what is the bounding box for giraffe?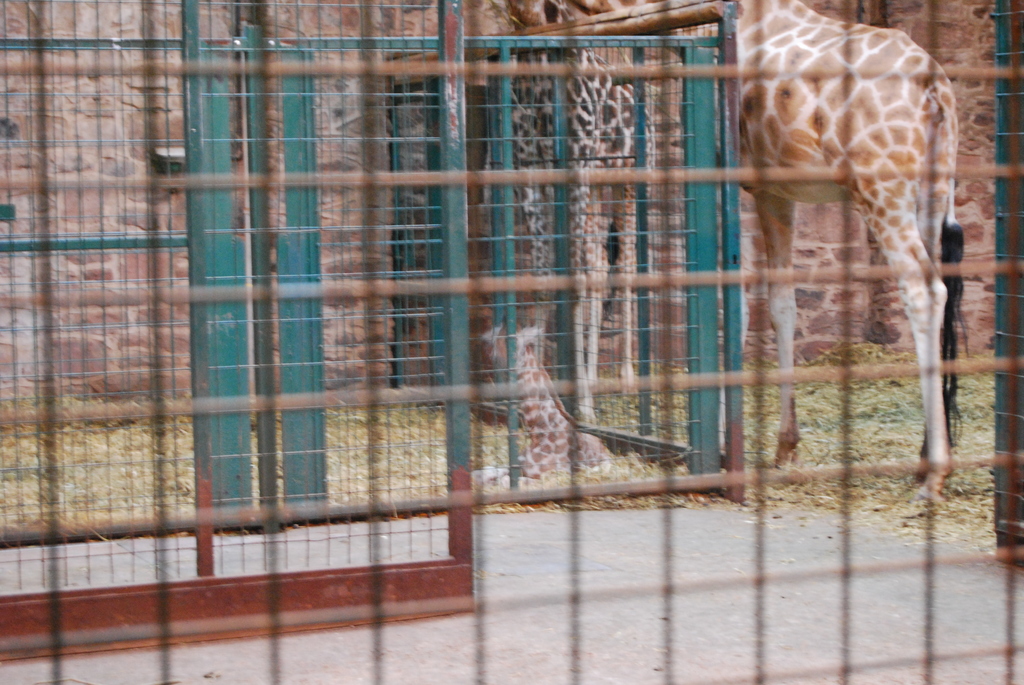
locate(618, 15, 961, 555).
